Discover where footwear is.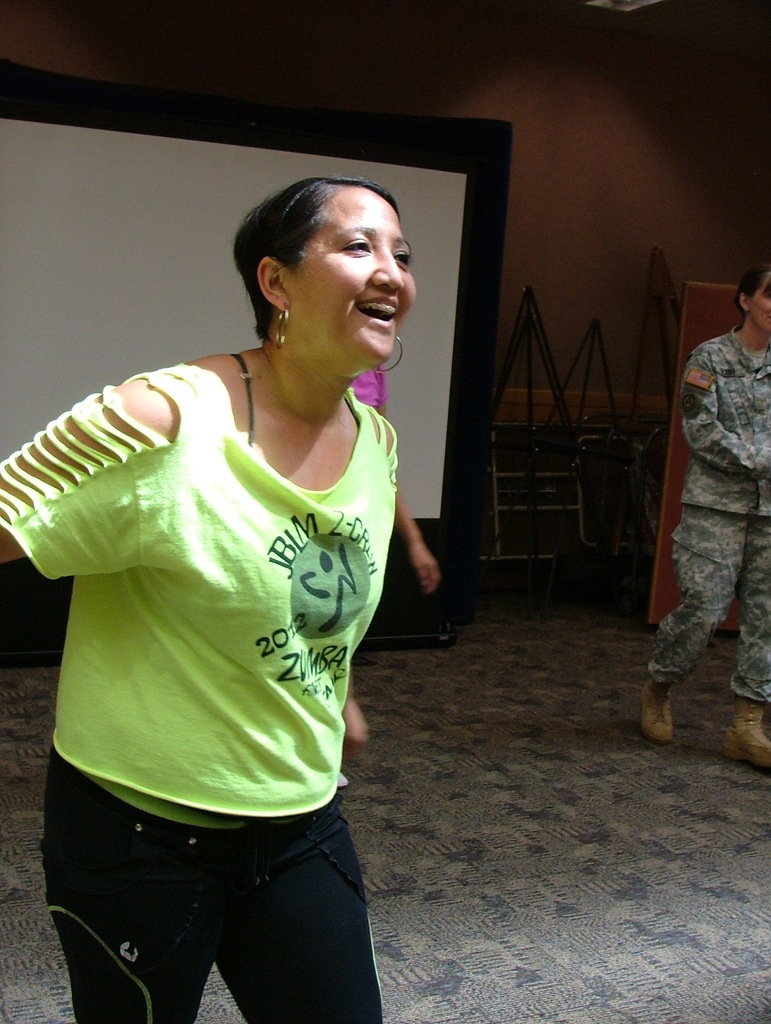
Discovered at crop(644, 676, 676, 742).
